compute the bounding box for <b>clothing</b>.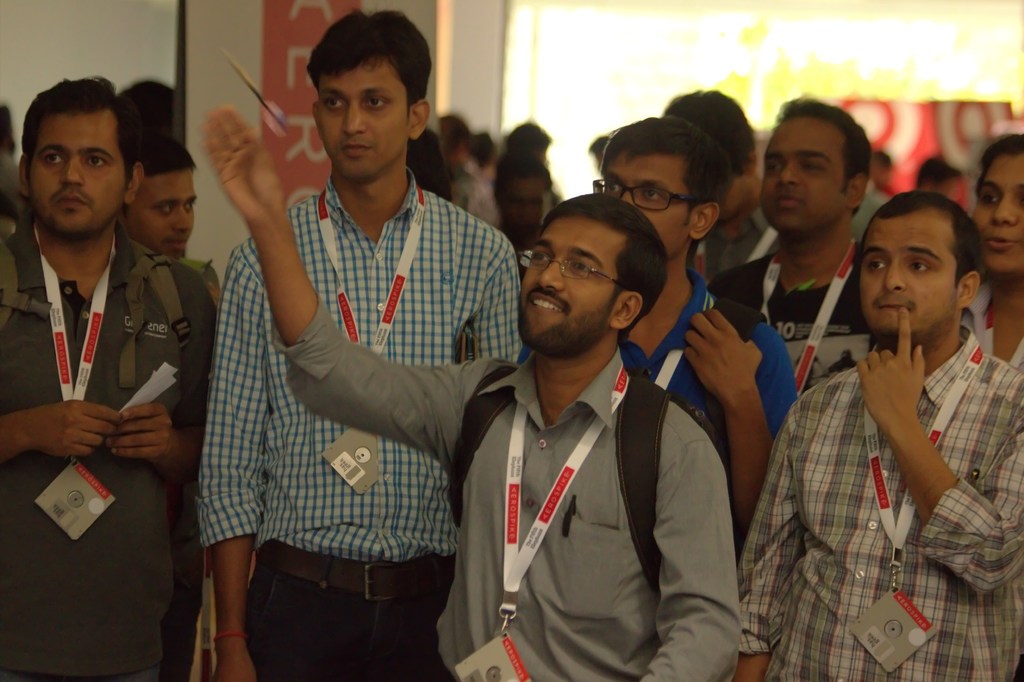
bbox(266, 286, 737, 679).
